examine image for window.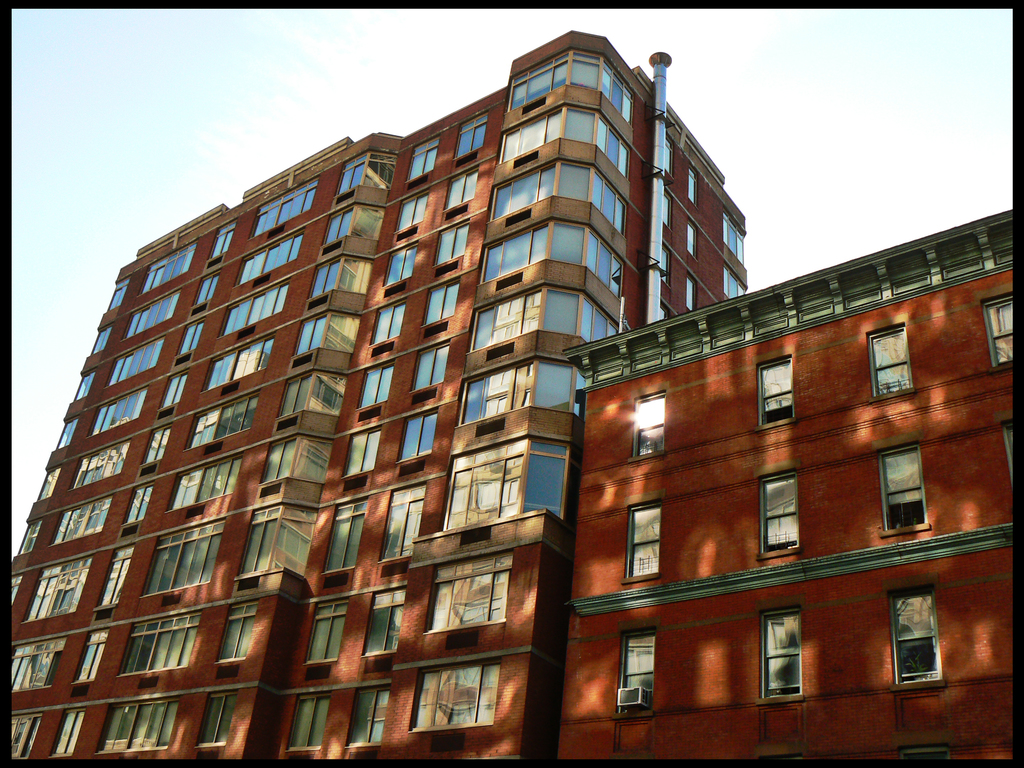
Examination result: select_region(8, 634, 68, 690).
